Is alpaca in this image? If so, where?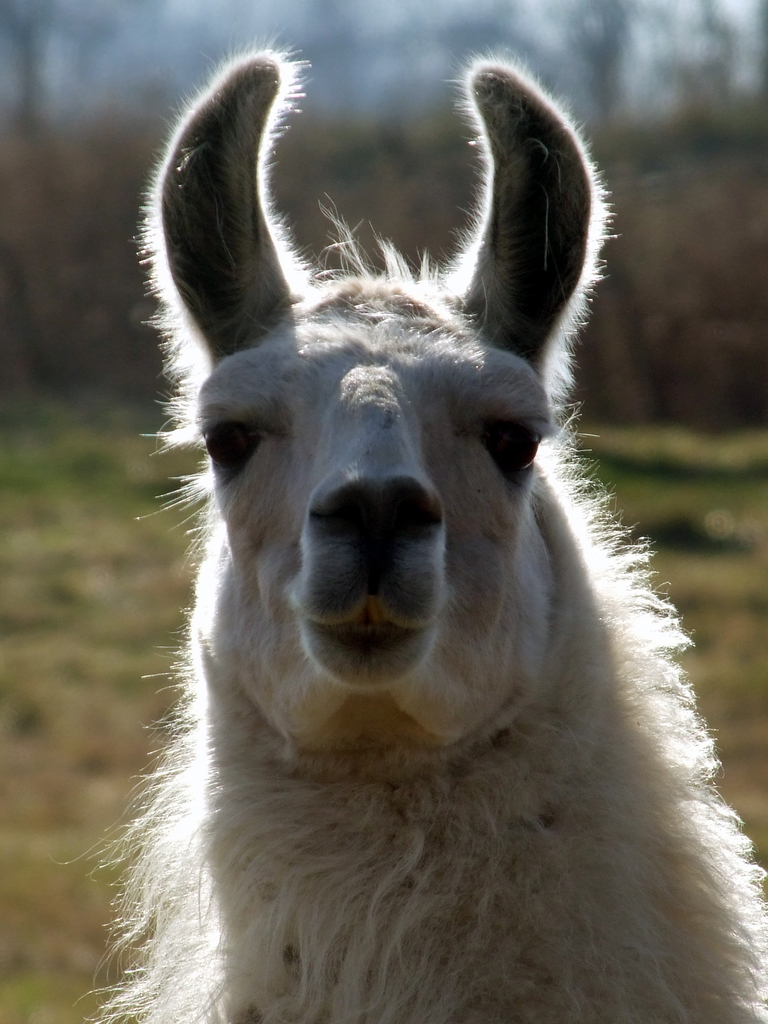
Yes, at crop(63, 29, 767, 1023).
